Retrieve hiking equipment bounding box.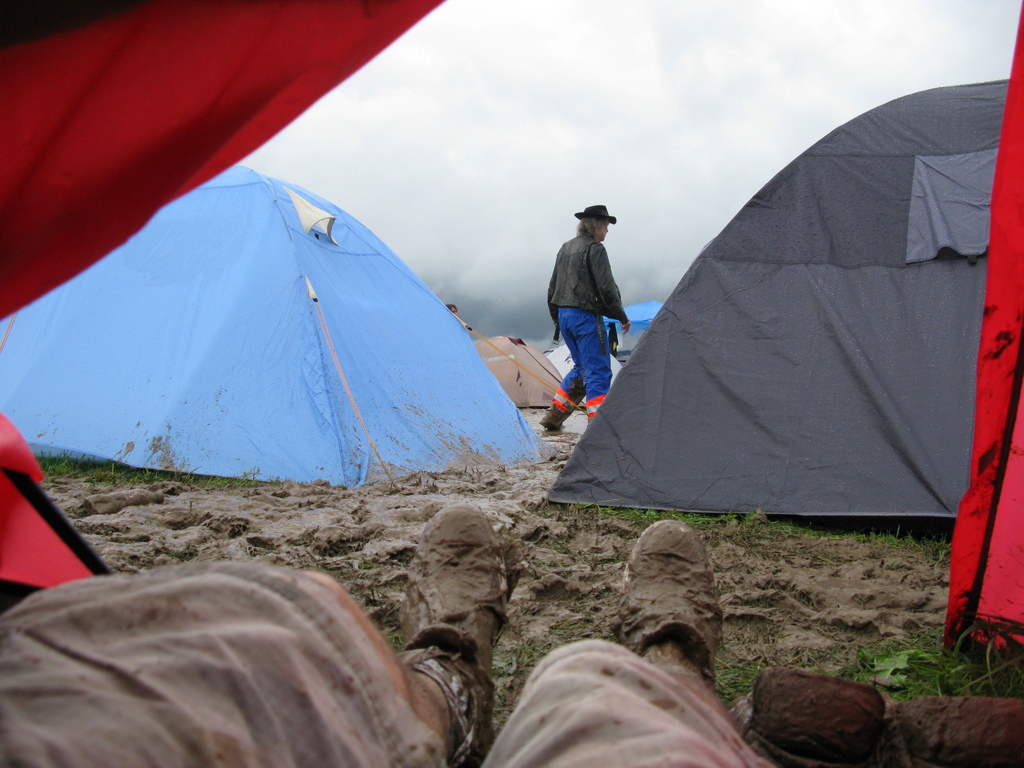
Bounding box: pyautogui.locateOnScreen(601, 294, 658, 360).
